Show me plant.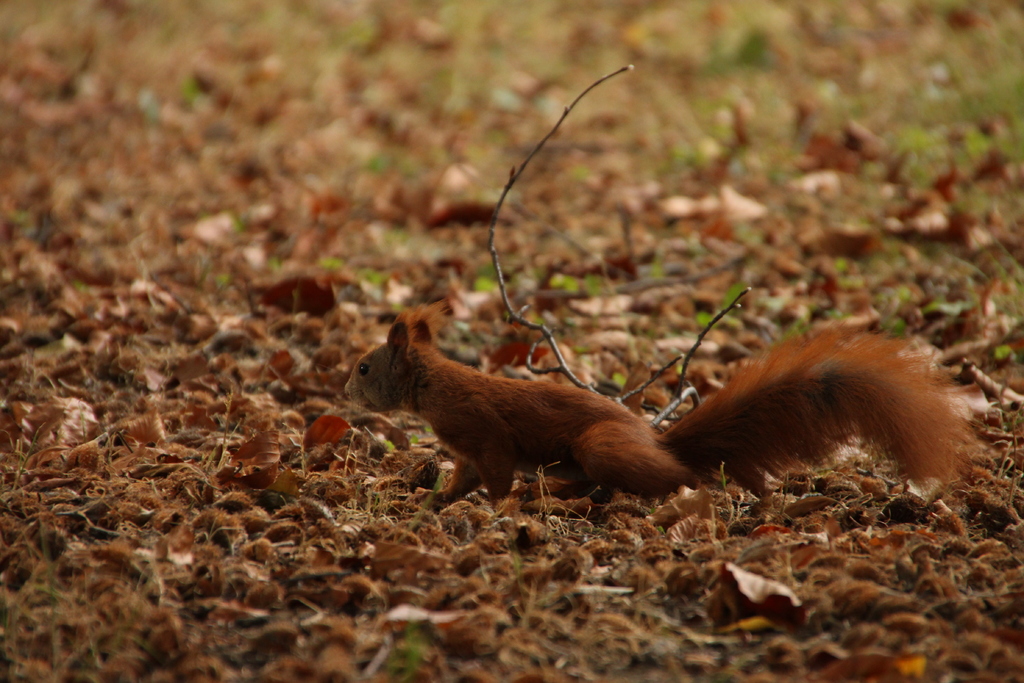
plant is here: {"left": 776, "top": 318, "right": 807, "bottom": 343}.
